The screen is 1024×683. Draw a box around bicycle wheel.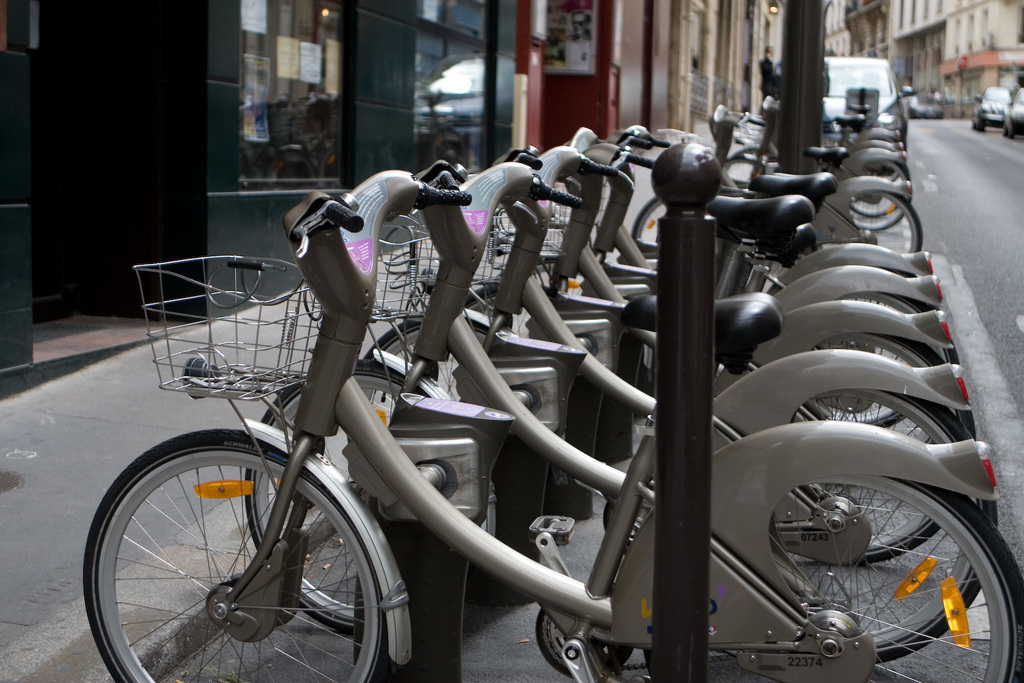
x1=849, y1=183, x2=921, y2=253.
